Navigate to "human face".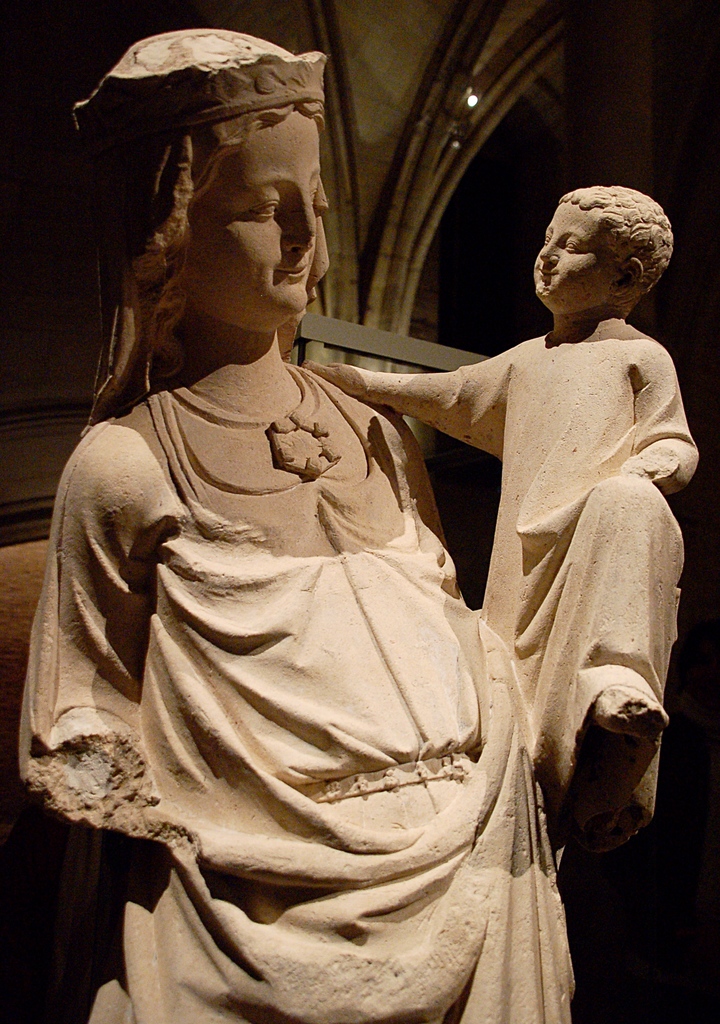
Navigation target: x1=170, y1=124, x2=323, y2=332.
